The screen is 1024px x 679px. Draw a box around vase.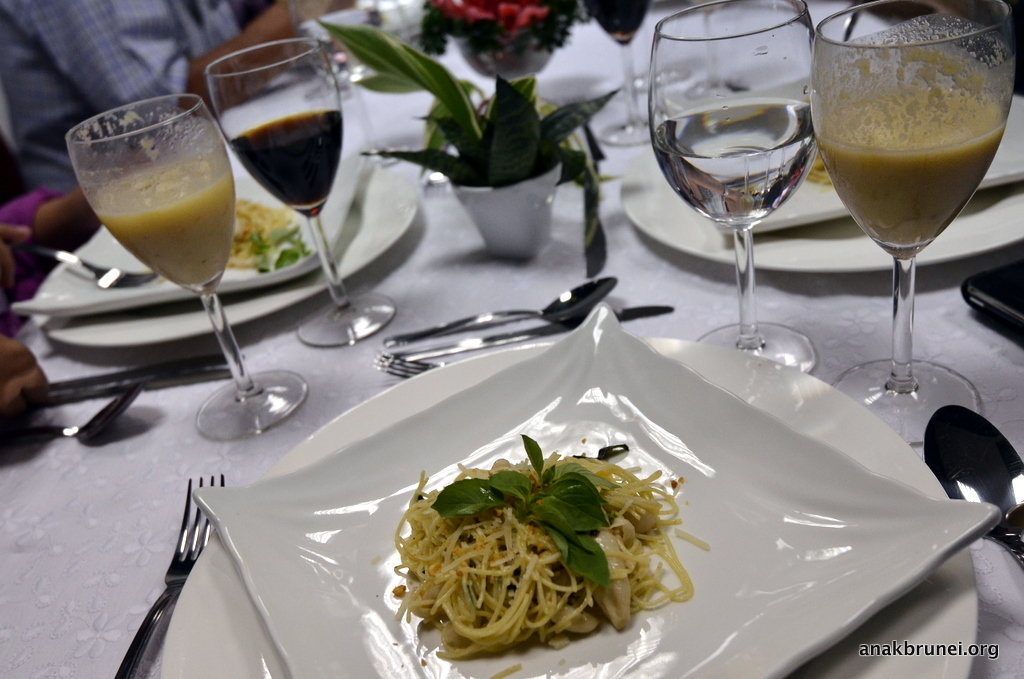
453/161/563/260.
